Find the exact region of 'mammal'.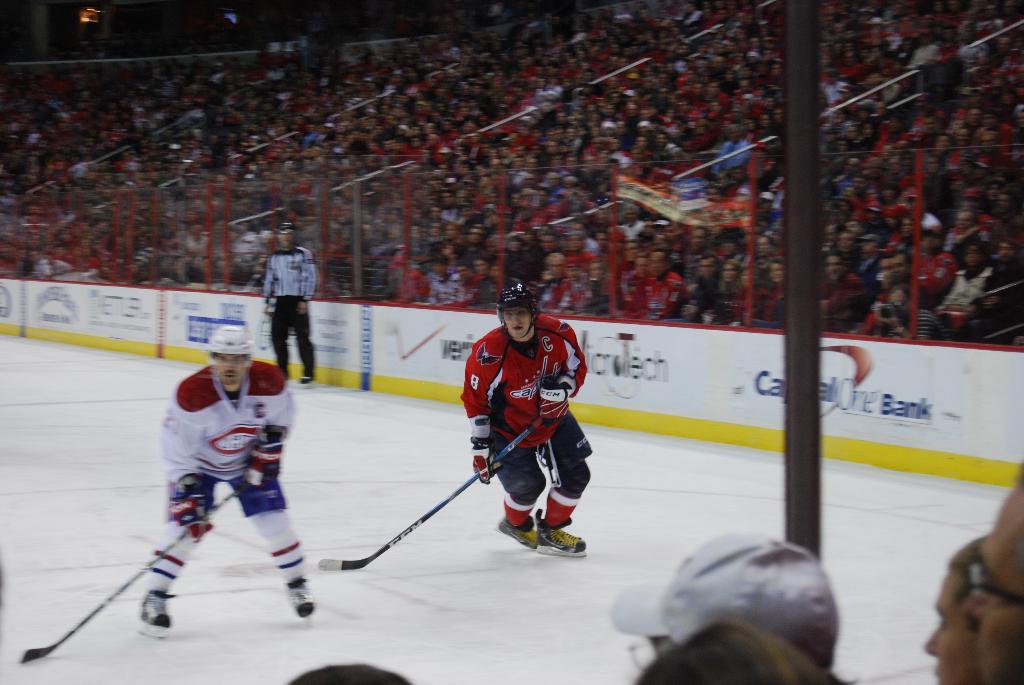
Exact region: pyautogui.locateOnScreen(287, 661, 412, 684).
